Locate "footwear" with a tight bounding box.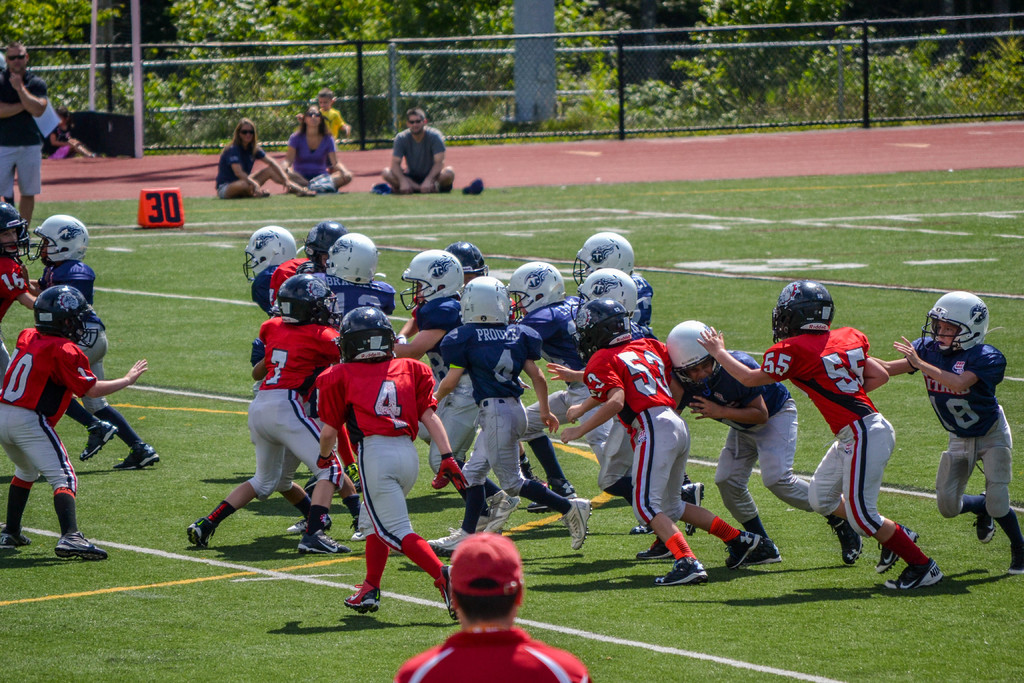
rect(886, 529, 954, 597).
